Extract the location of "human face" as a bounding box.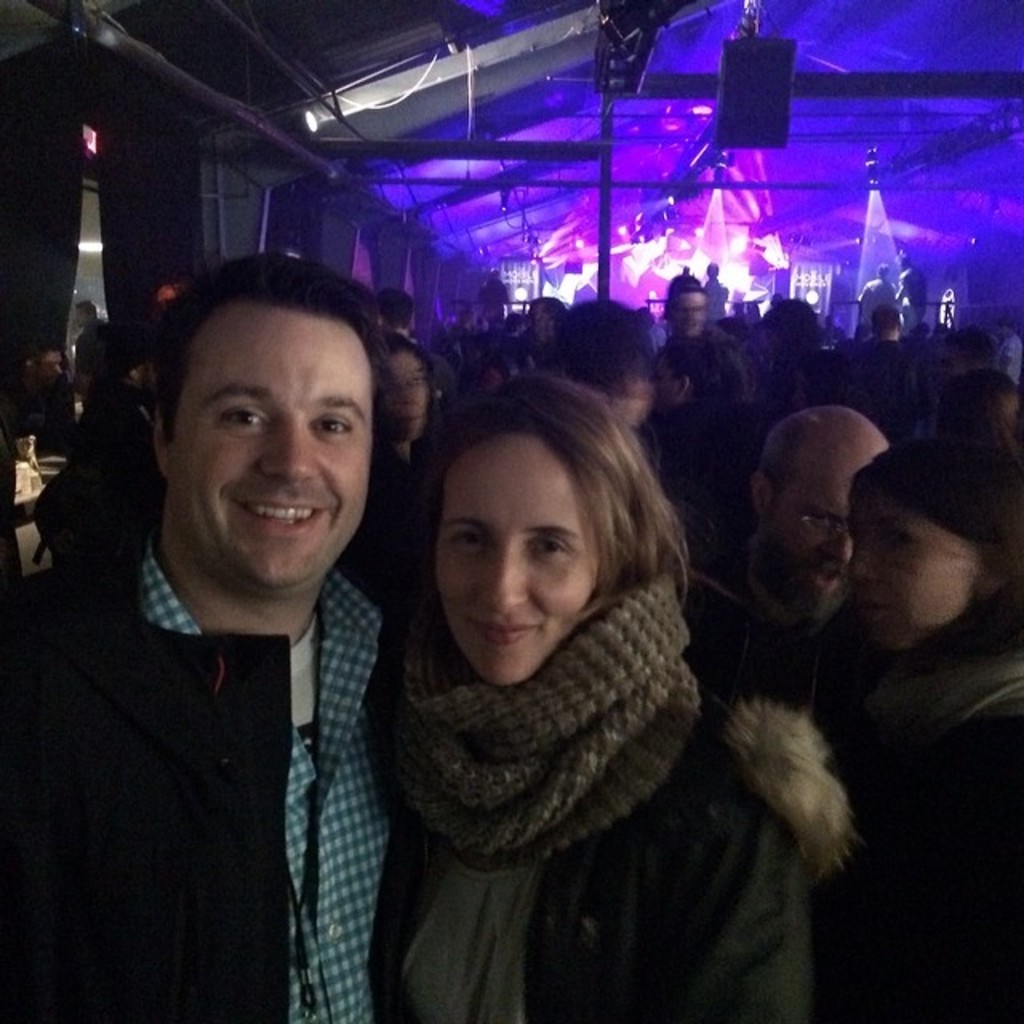
box=[774, 445, 890, 611].
